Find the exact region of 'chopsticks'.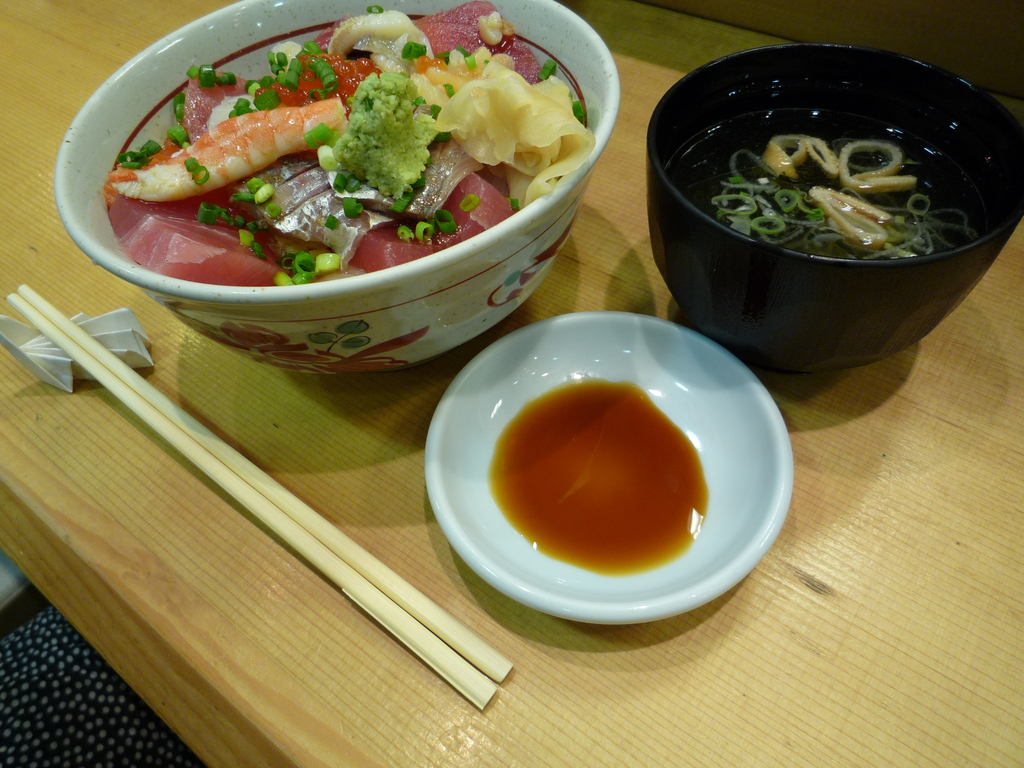
Exact region: [x1=26, y1=309, x2=497, y2=726].
